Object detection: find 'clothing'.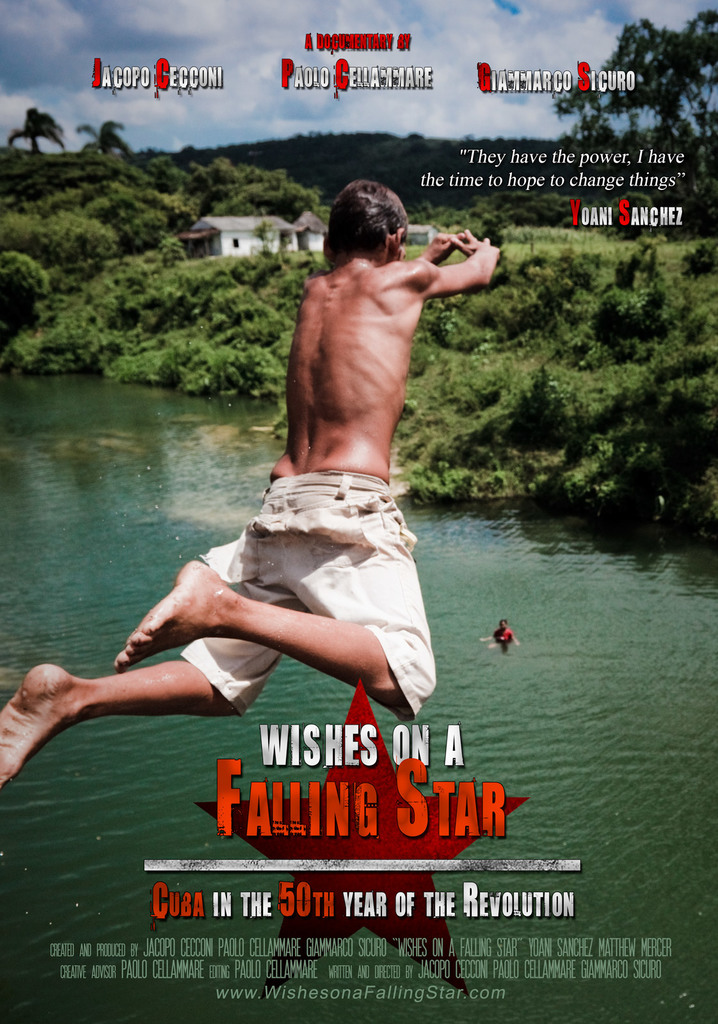
l=488, t=629, r=515, b=648.
